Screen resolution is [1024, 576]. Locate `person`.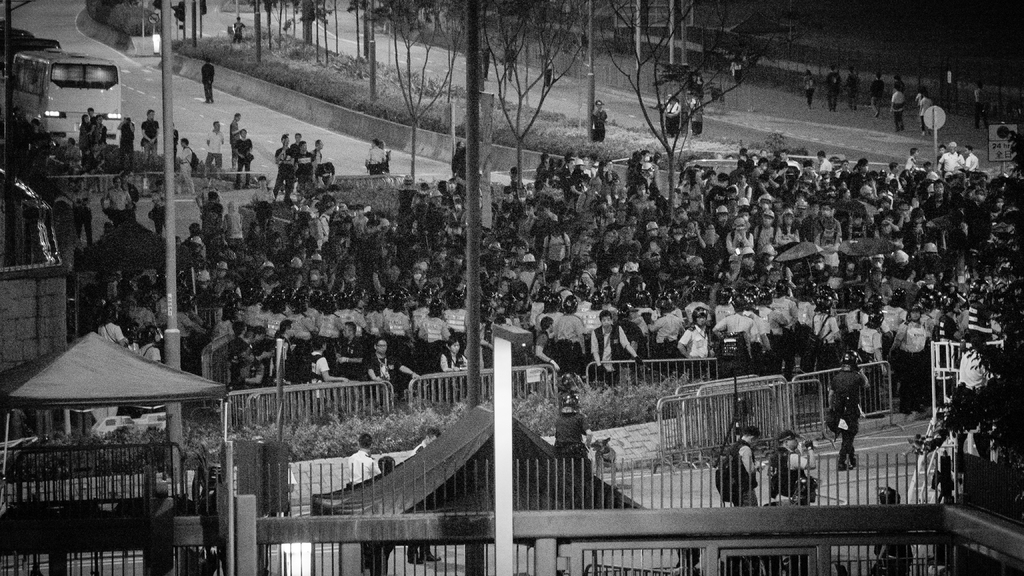
(366,138,385,178).
